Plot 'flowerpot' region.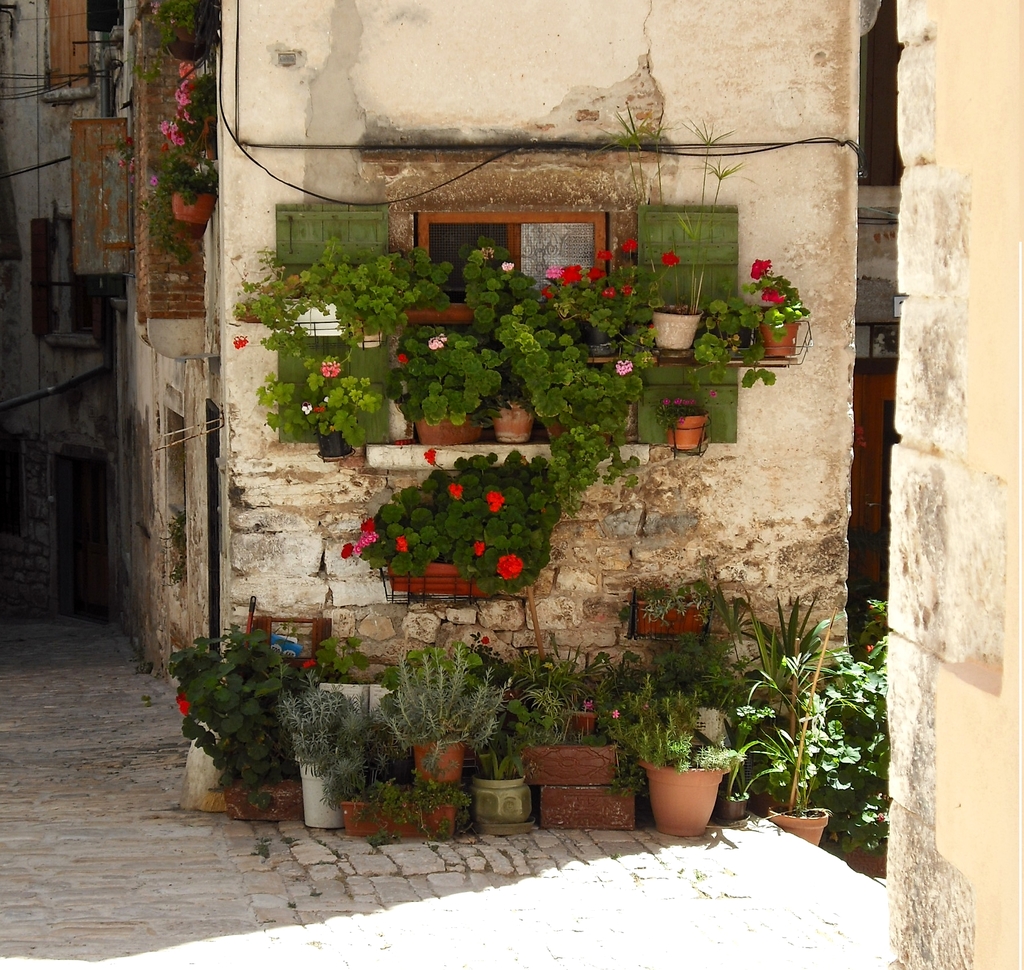
Plotted at (382,557,484,594).
